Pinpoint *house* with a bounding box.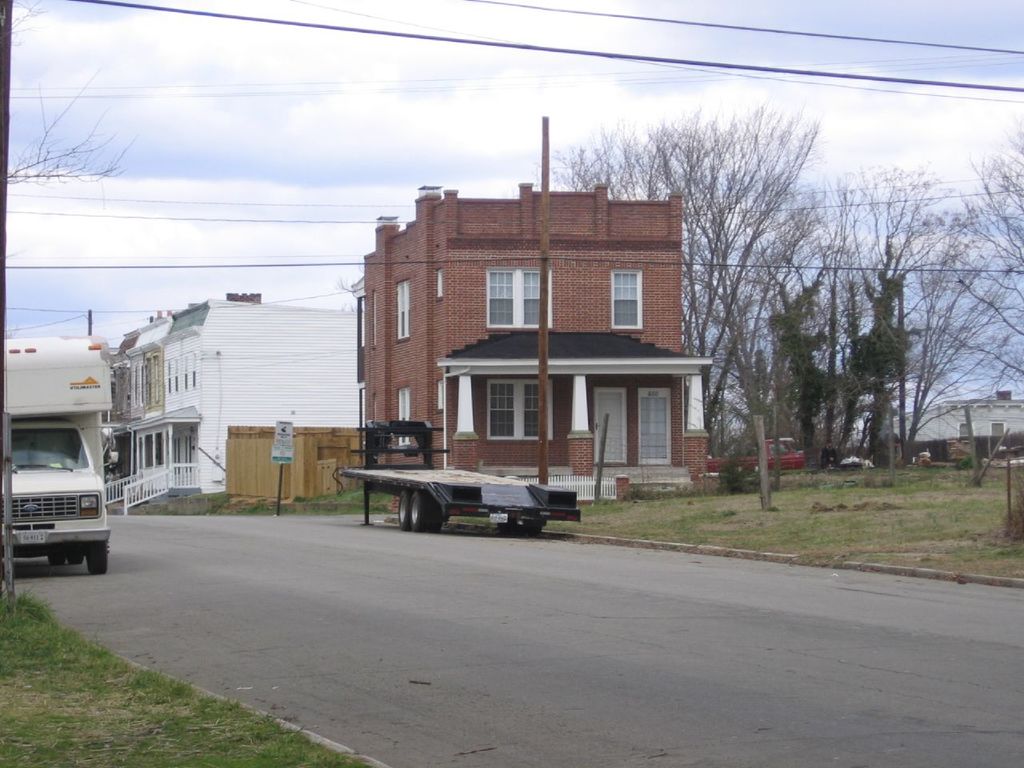
box=[121, 298, 377, 512].
